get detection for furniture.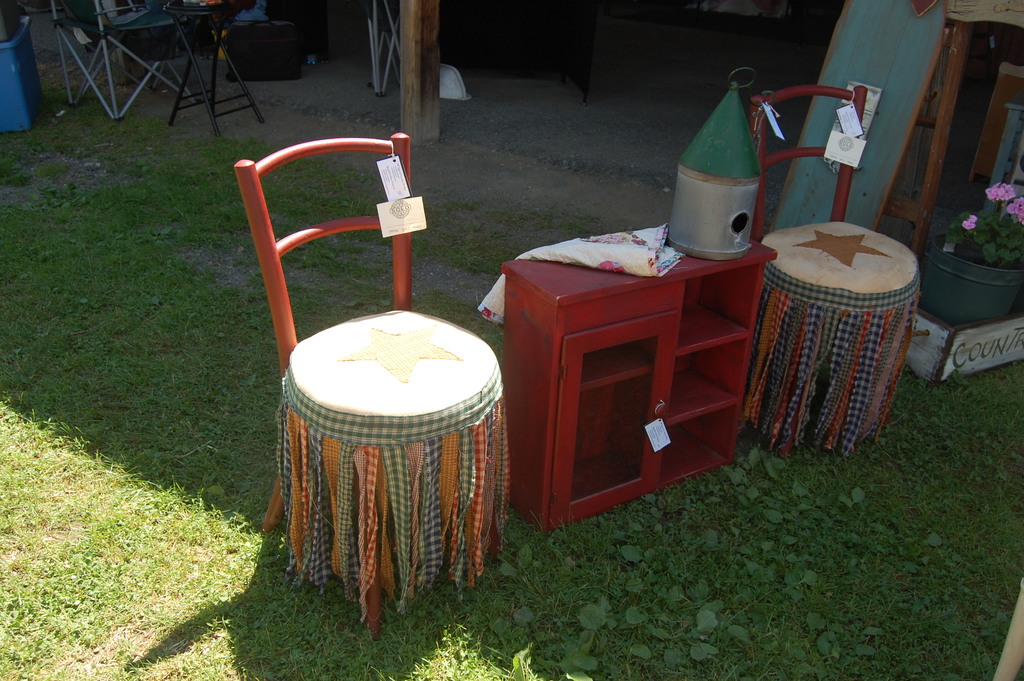
Detection: (x1=46, y1=0, x2=196, y2=122).
